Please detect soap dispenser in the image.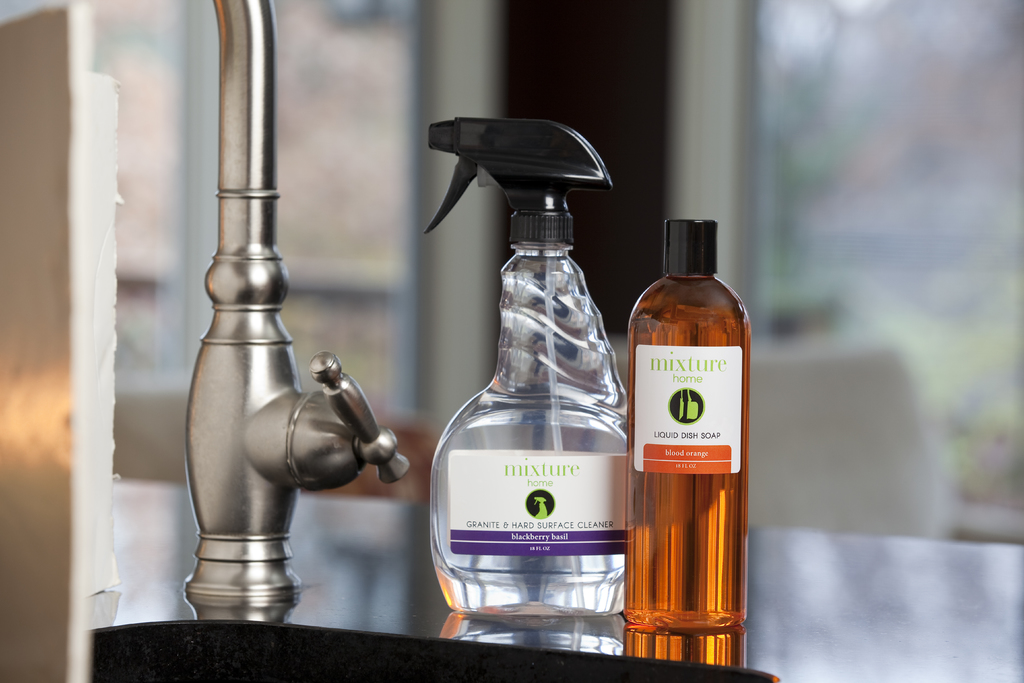
l=623, t=216, r=750, b=630.
